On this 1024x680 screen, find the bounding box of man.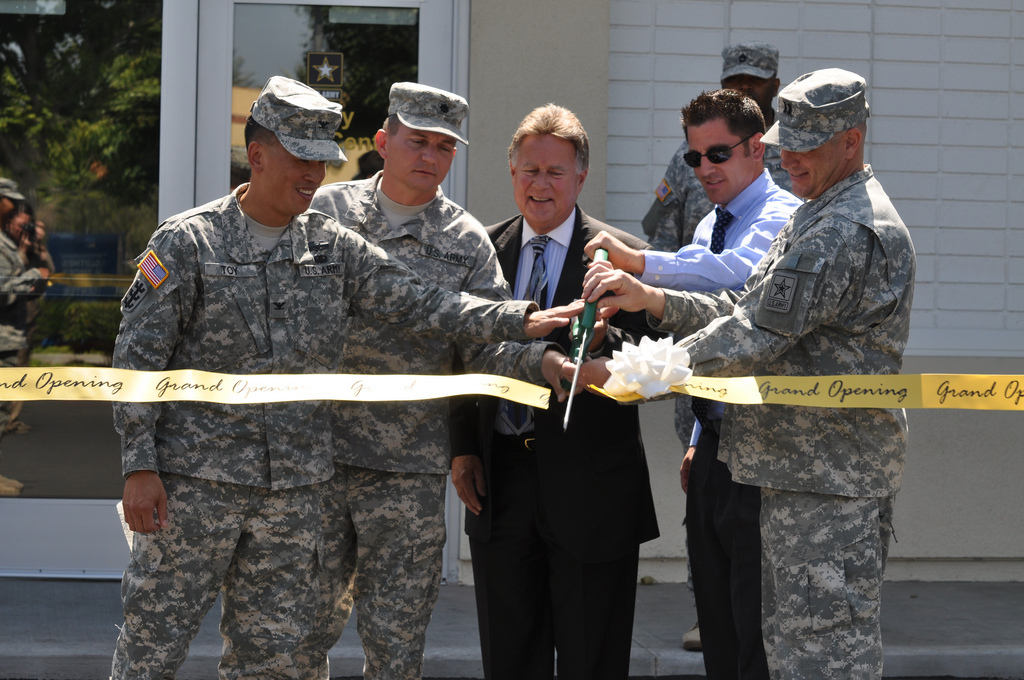
Bounding box: locate(581, 64, 918, 679).
